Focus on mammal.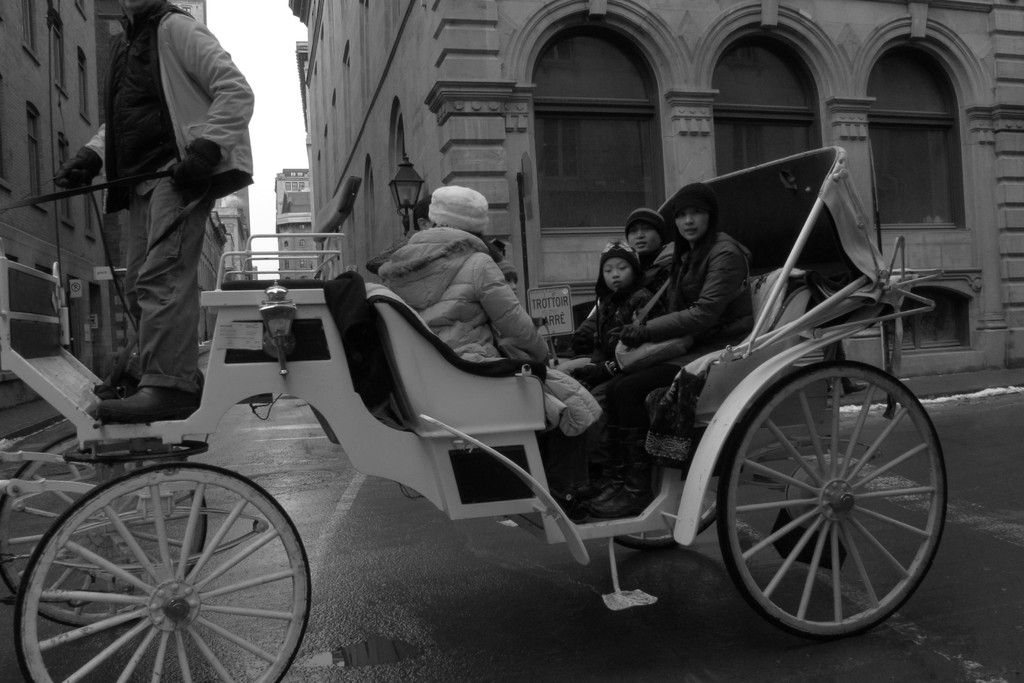
Focused at {"x1": 580, "y1": 205, "x2": 677, "y2": 474}.
